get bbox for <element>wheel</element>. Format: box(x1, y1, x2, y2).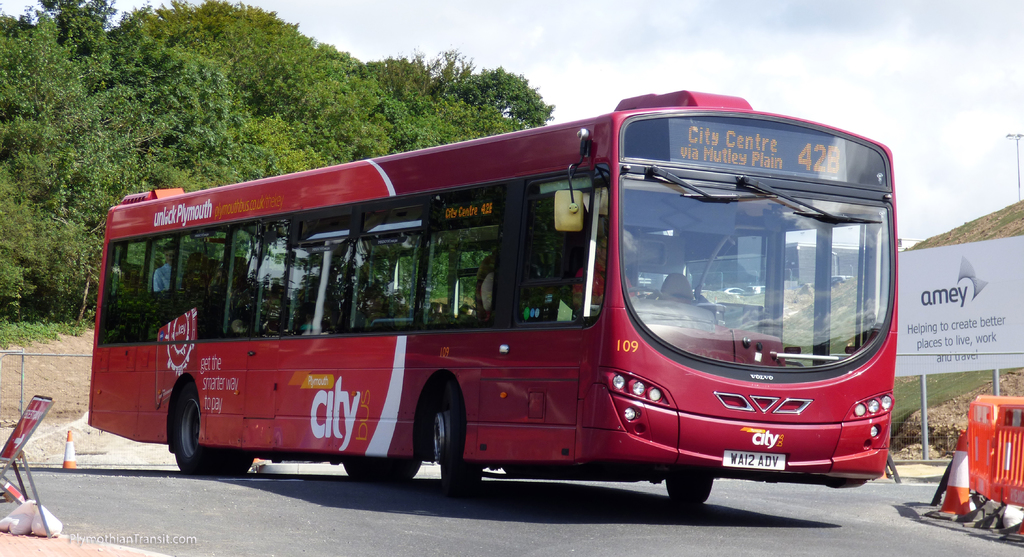
box(425, 387, 486, 492).
